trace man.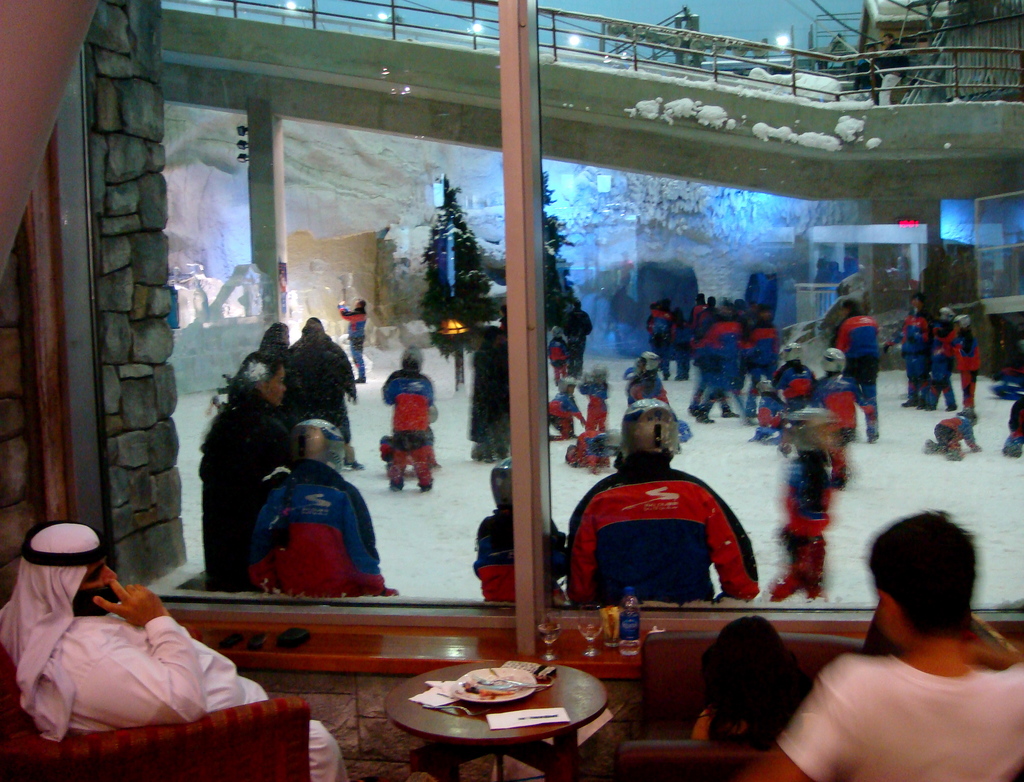
Traced to (left=565, top=399, right=760, bottom=607).
